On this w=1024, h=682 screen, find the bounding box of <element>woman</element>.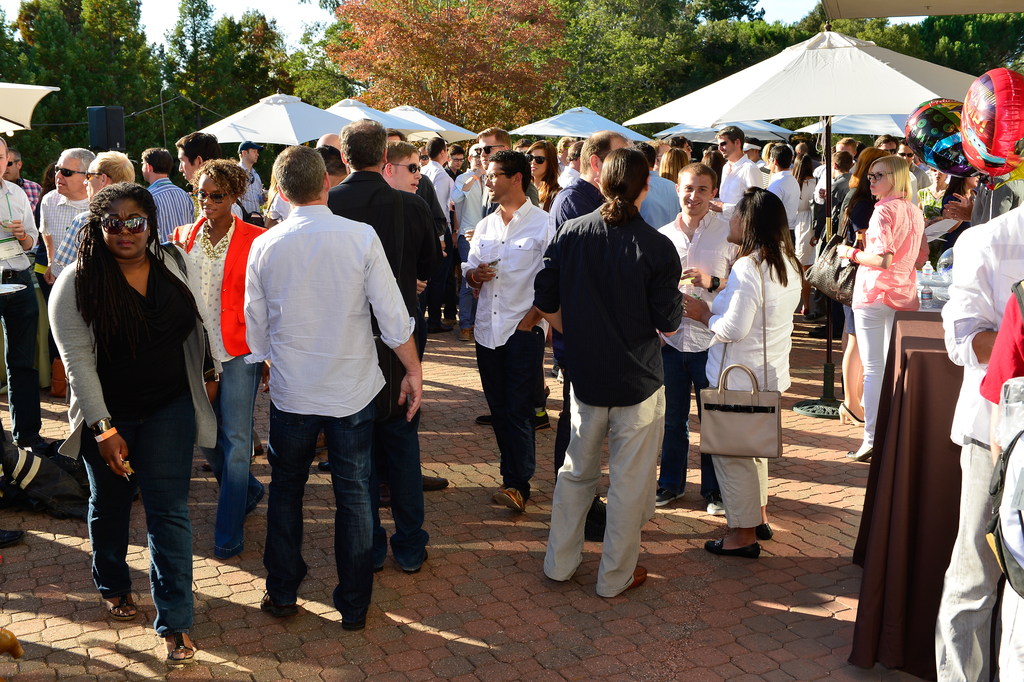
Bounding box: {"left": 519, "top": 140, "right": 564, "bottom": 213}.
